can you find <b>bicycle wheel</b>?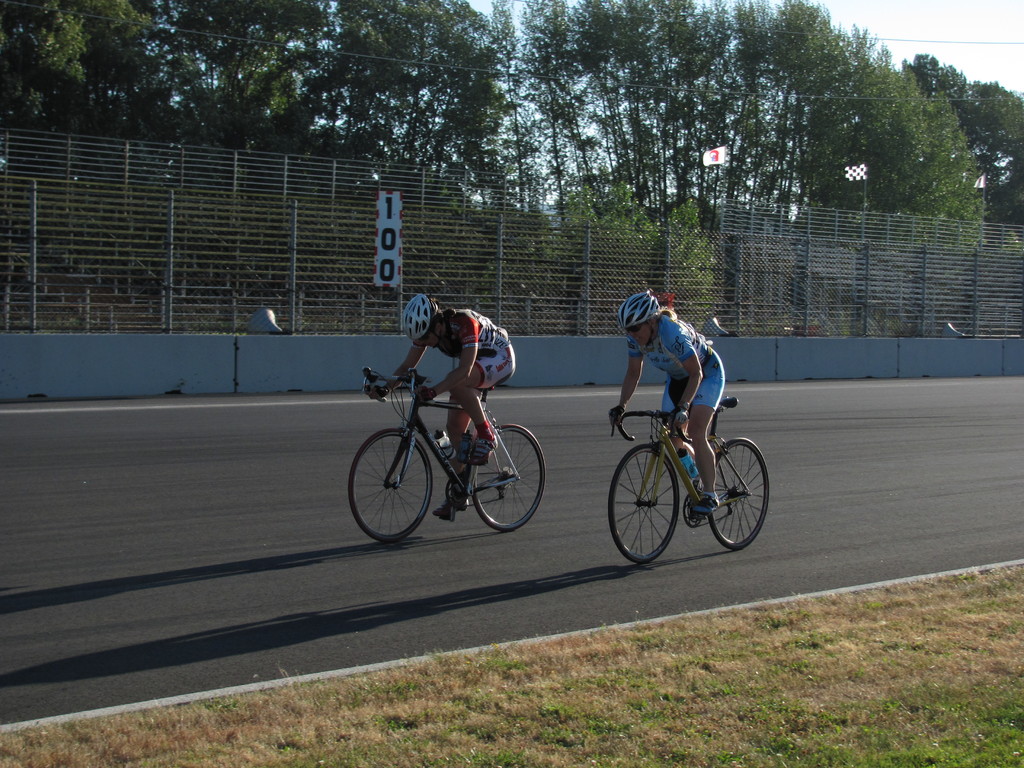
Yes, bounding box: 360/433/435/540.
